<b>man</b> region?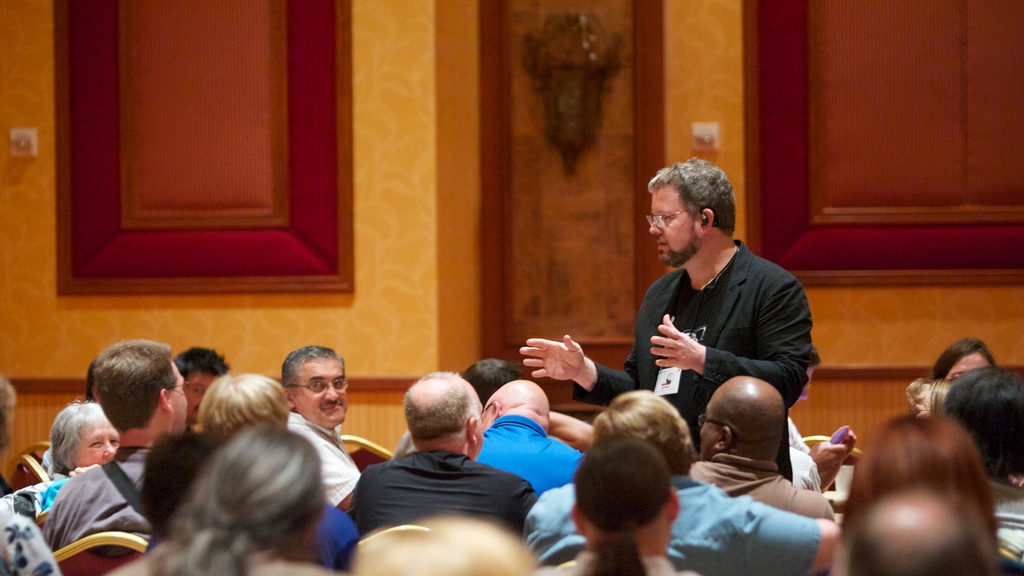
(552,441,696,575)
